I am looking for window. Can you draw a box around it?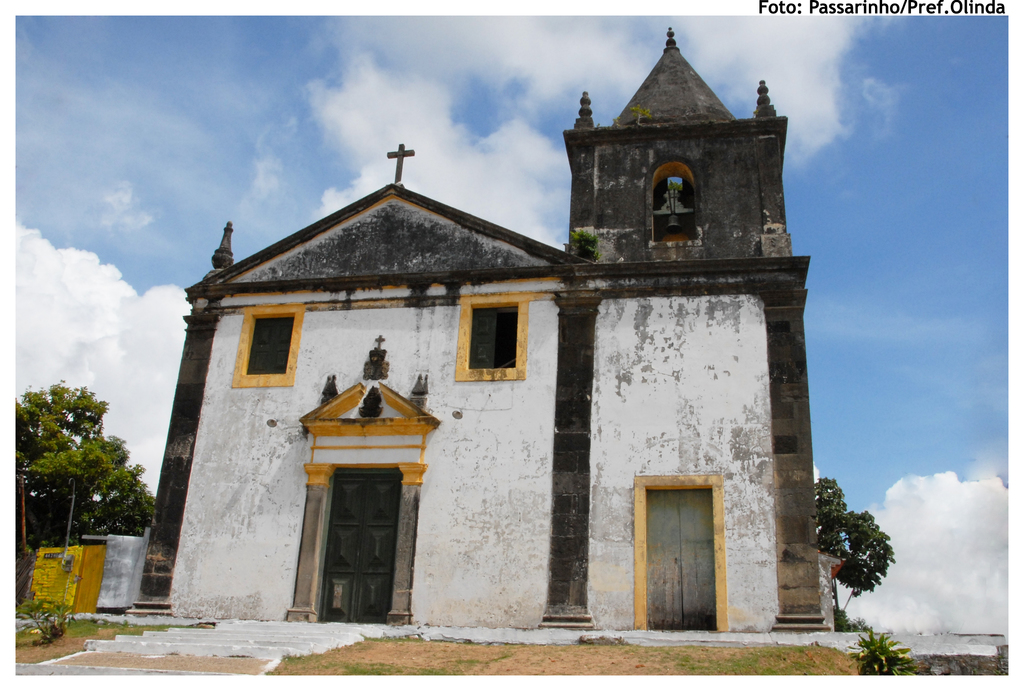
Sure, the bounding box is bbox=(650, 170, 701, 246).
